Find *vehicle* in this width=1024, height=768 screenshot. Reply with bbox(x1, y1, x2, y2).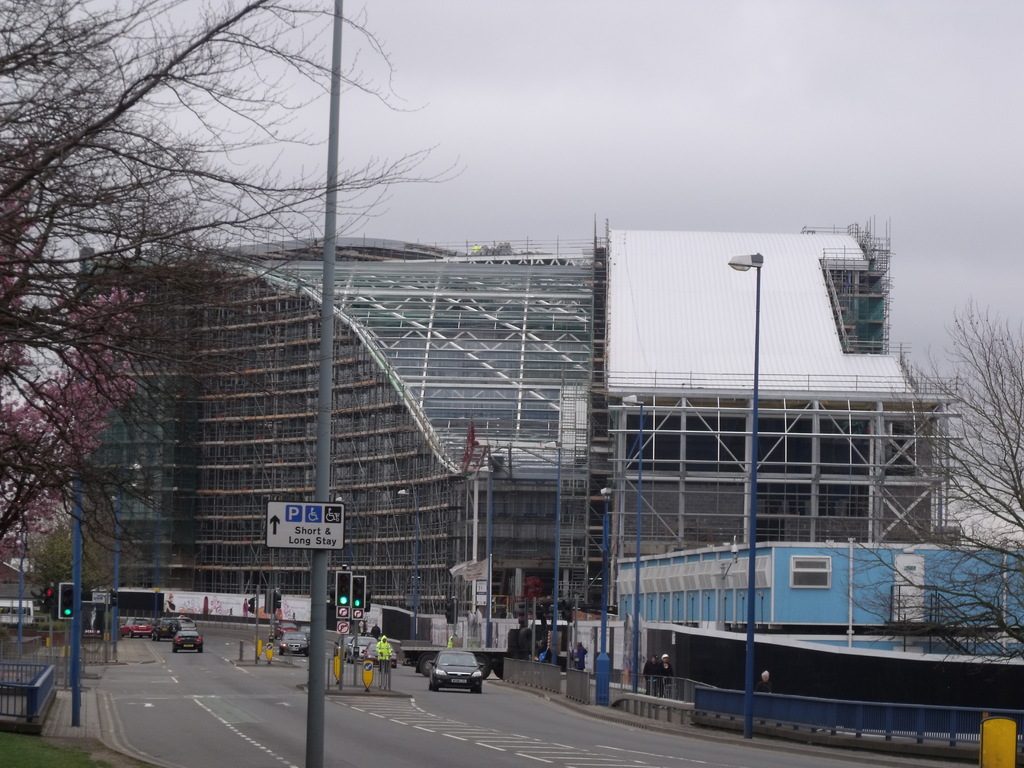
bbox(152, 616, 181, 643).
